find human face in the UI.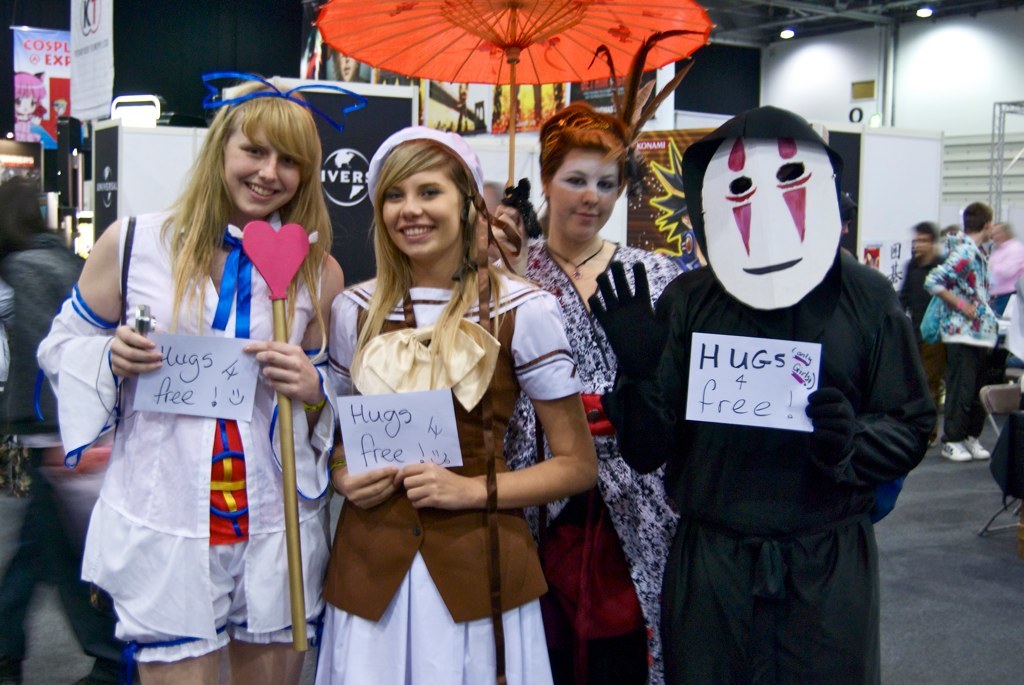
UI element at bbox=(378, 169, 469, 256).
